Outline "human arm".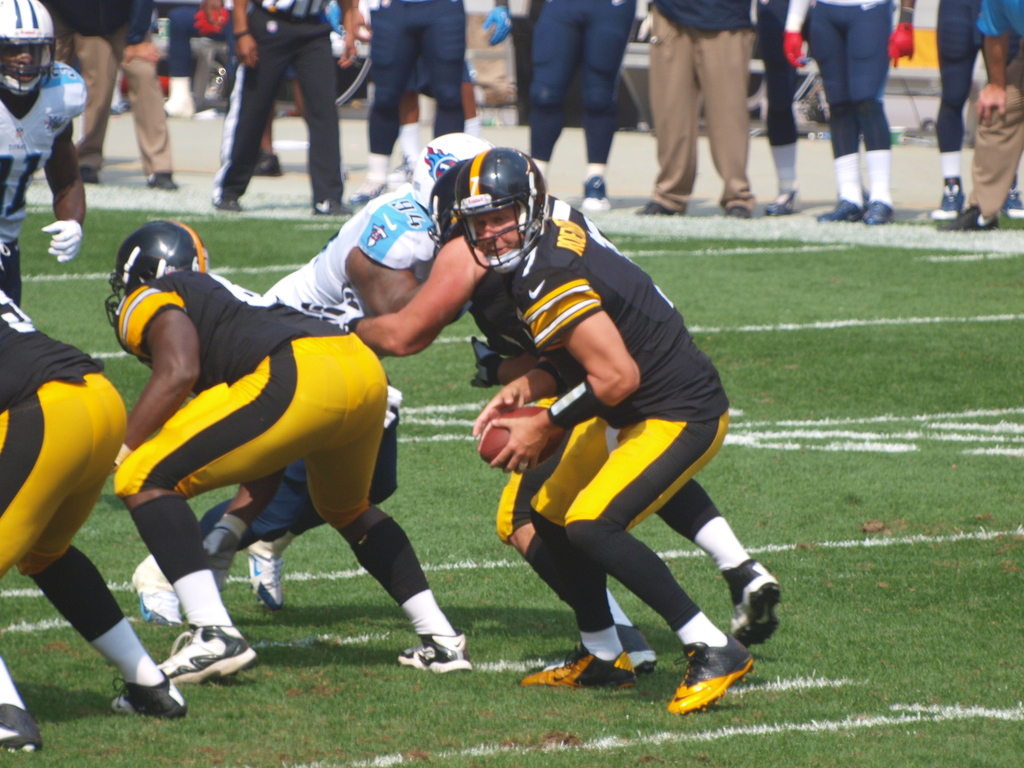
Outline: [879,0,922,73].
